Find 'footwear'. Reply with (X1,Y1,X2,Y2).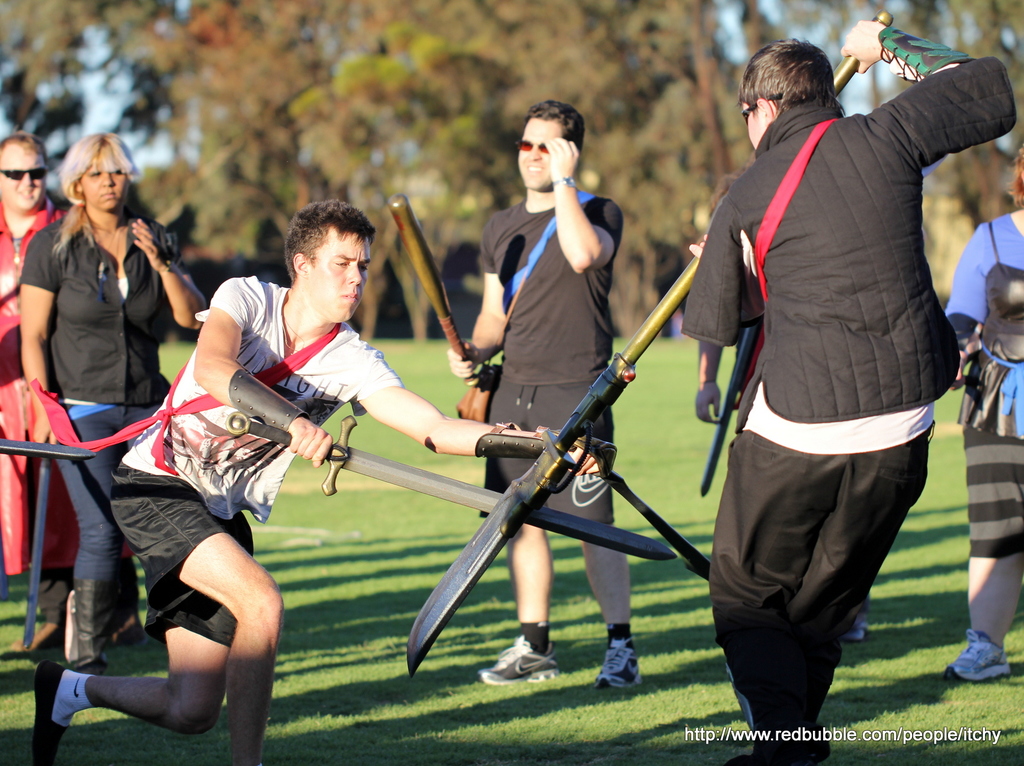
(593,642,648,697).
